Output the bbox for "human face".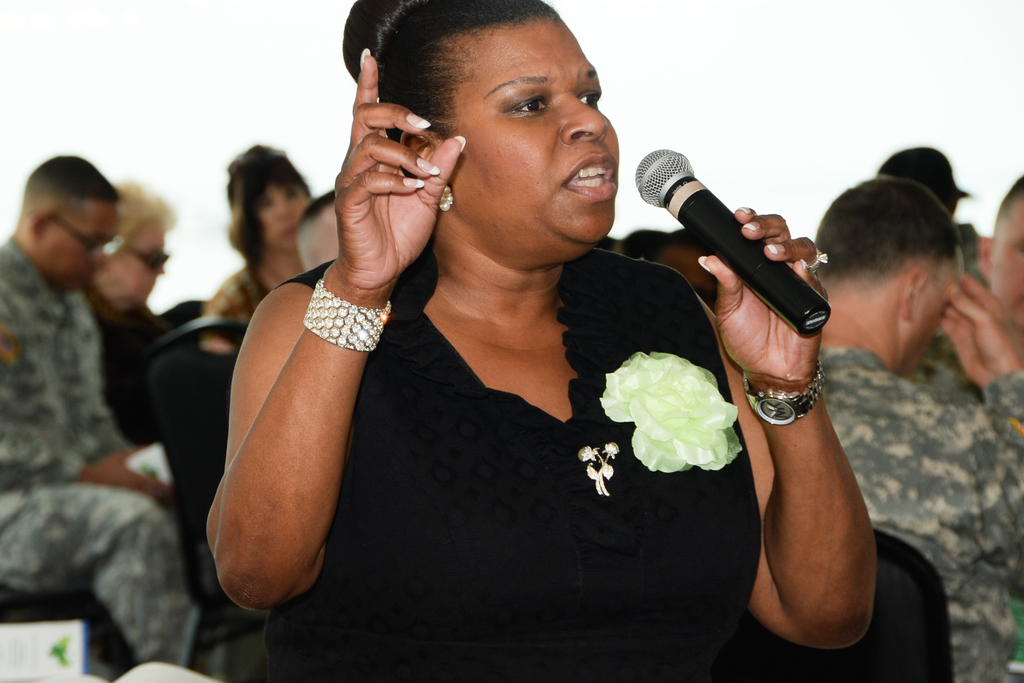
993/199/1023/320.
